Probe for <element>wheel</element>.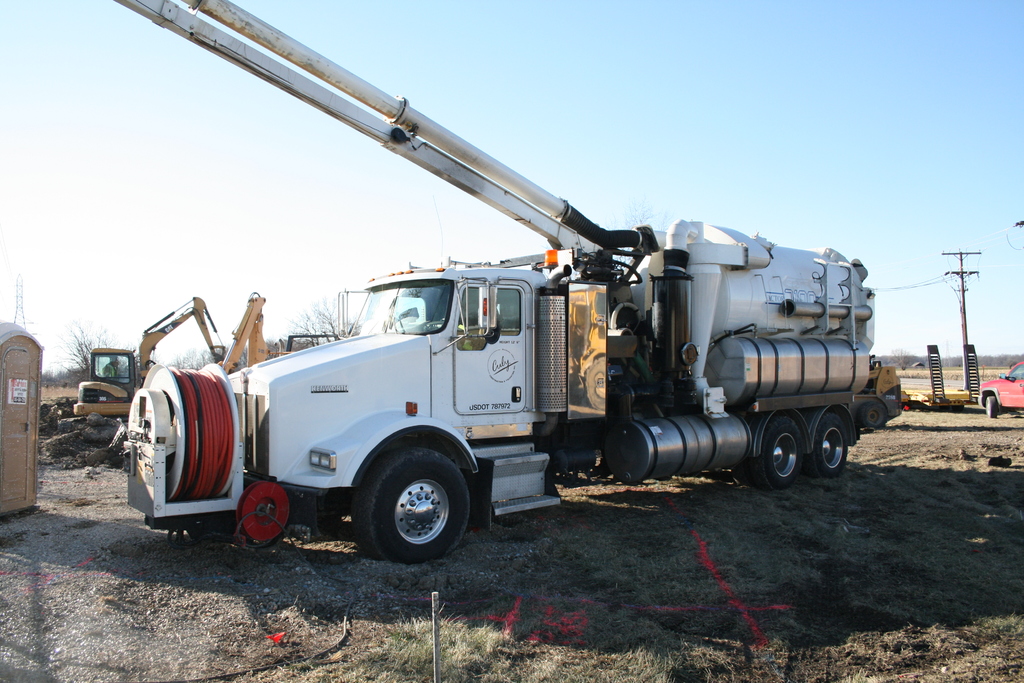
Probe result: 984,392,1000,420.
